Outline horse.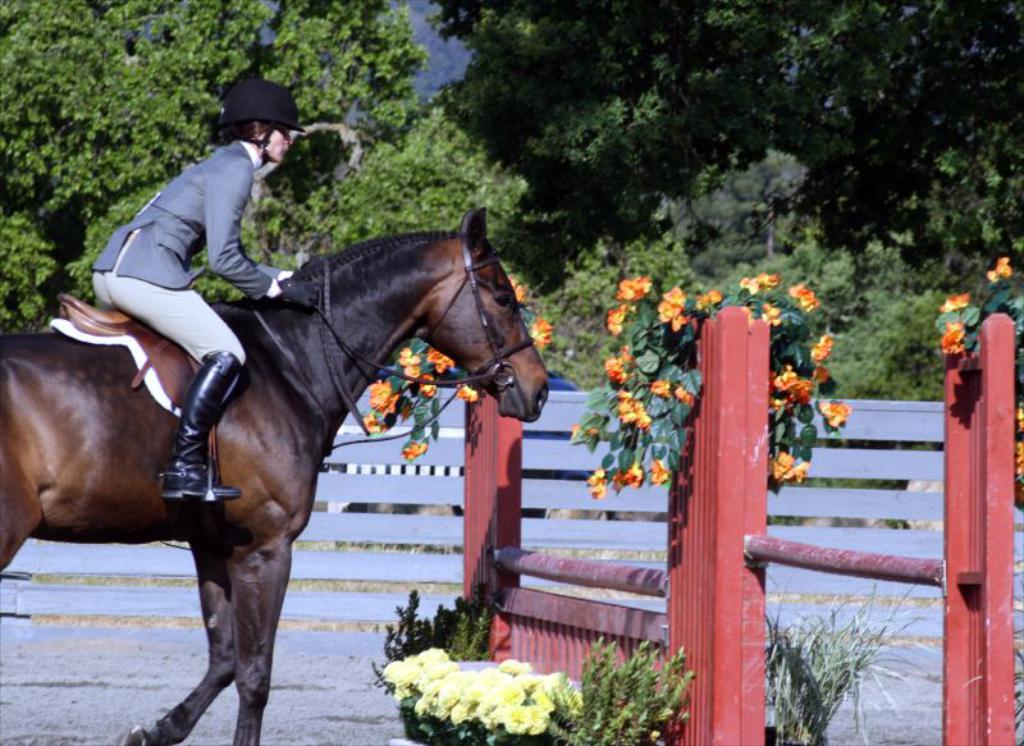
Outline: <region>0, 206, 550, 745</region>.
